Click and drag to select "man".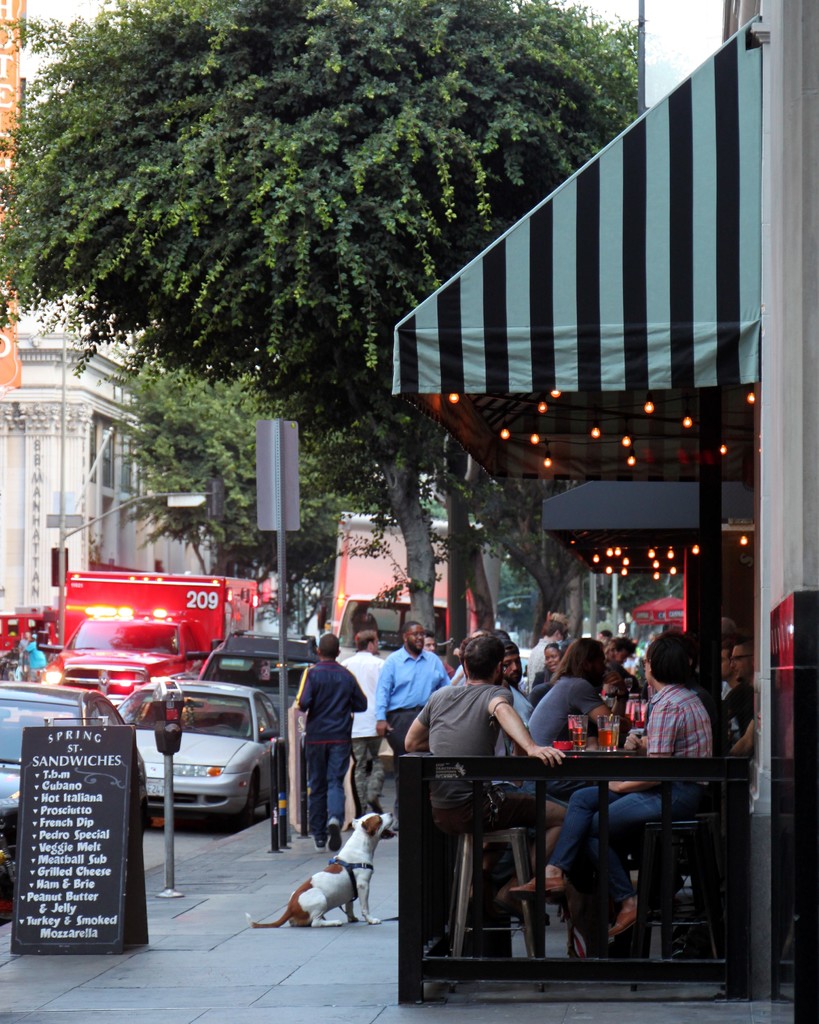
Selection: <bbox>378, 619, 449, 829</bbox>.
